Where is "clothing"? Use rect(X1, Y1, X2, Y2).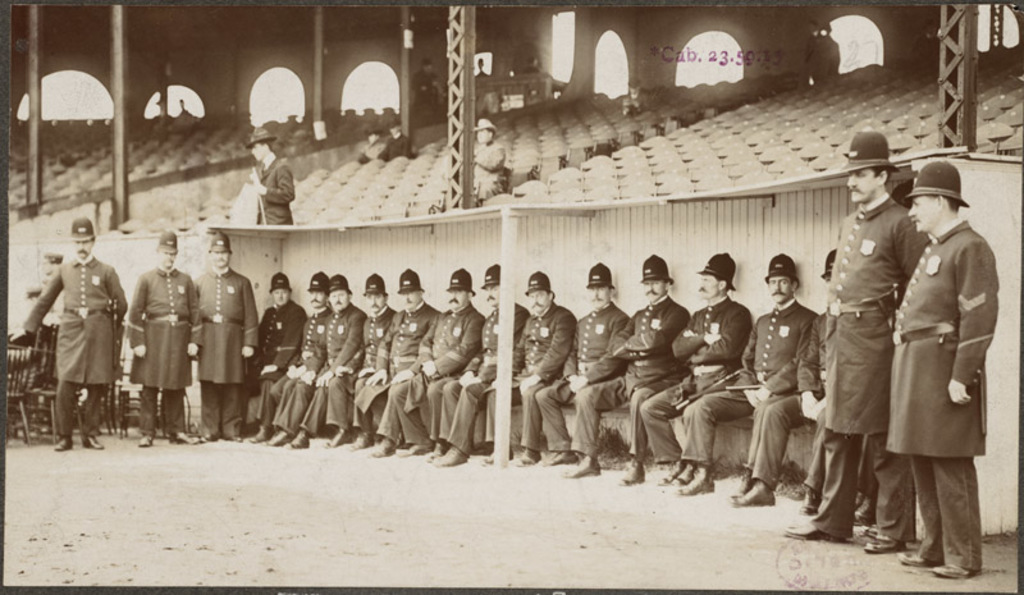
rect(620, 90, 649, 114).
